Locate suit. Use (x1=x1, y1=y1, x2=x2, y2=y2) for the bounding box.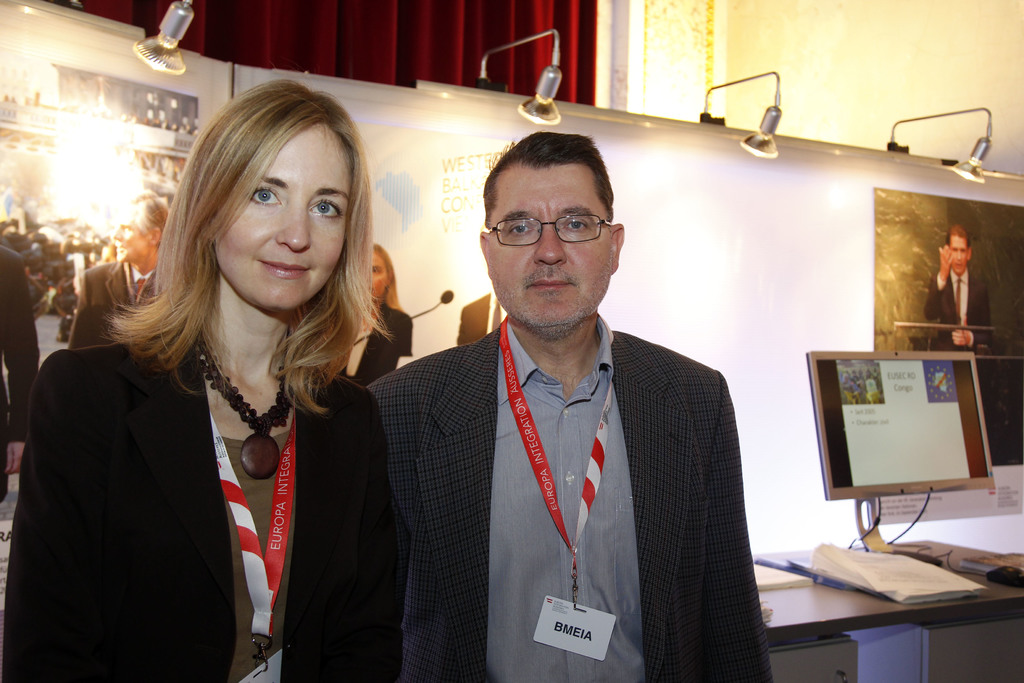
(x1=0, y1=245, x2=38, y2=500).
